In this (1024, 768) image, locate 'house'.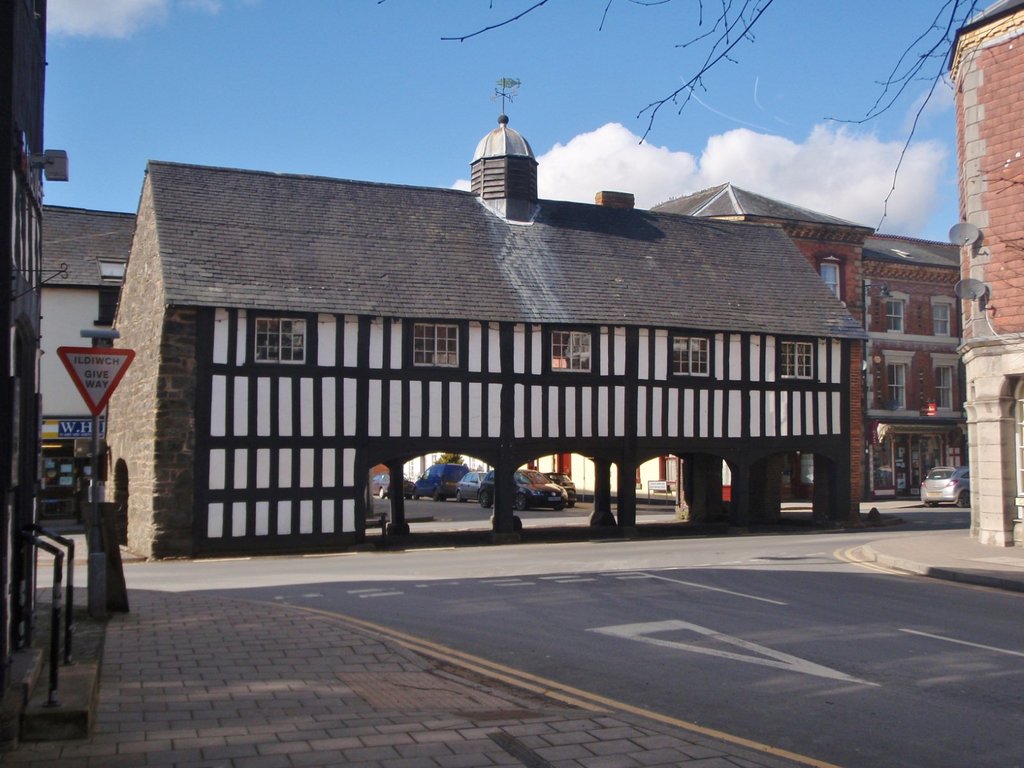
Bounding box: [x1=38, y1=205, x2=136, y2=515].
